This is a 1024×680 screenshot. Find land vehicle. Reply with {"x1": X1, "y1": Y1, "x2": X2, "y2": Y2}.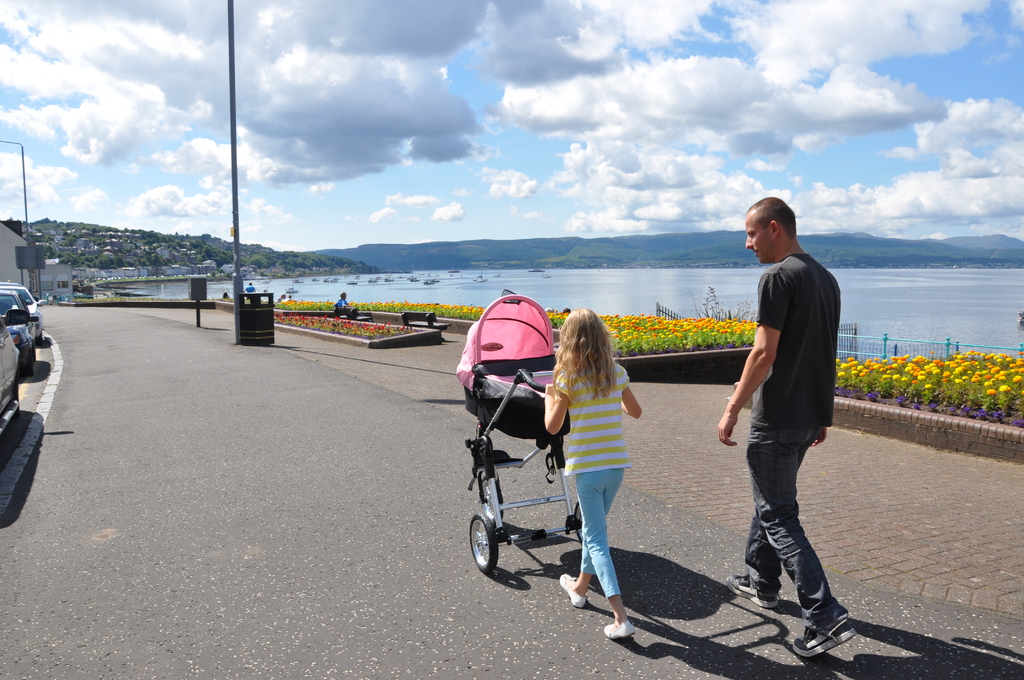
{"x1": 3, "y1": 293, "x2": 38, "y2": 376}.
